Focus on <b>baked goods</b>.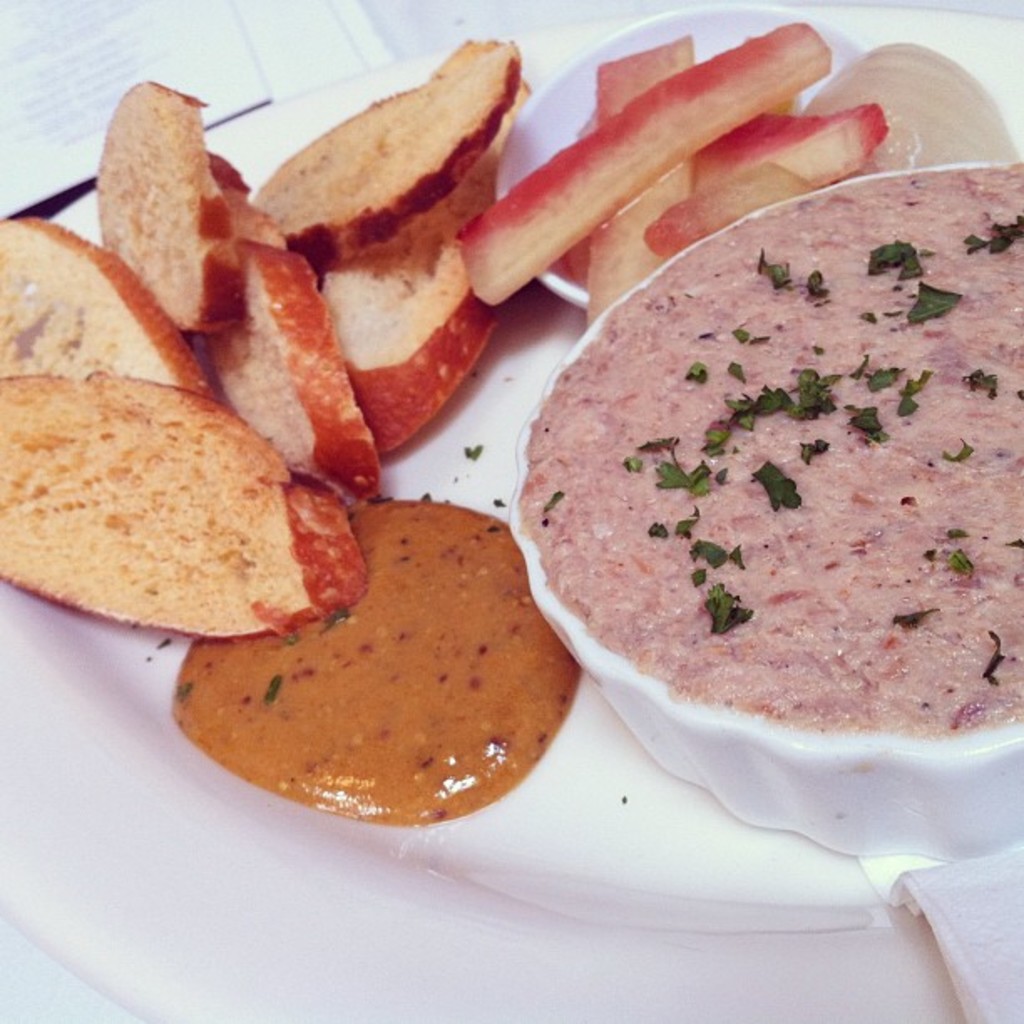
Focused at 94, 79, 233, 336.
